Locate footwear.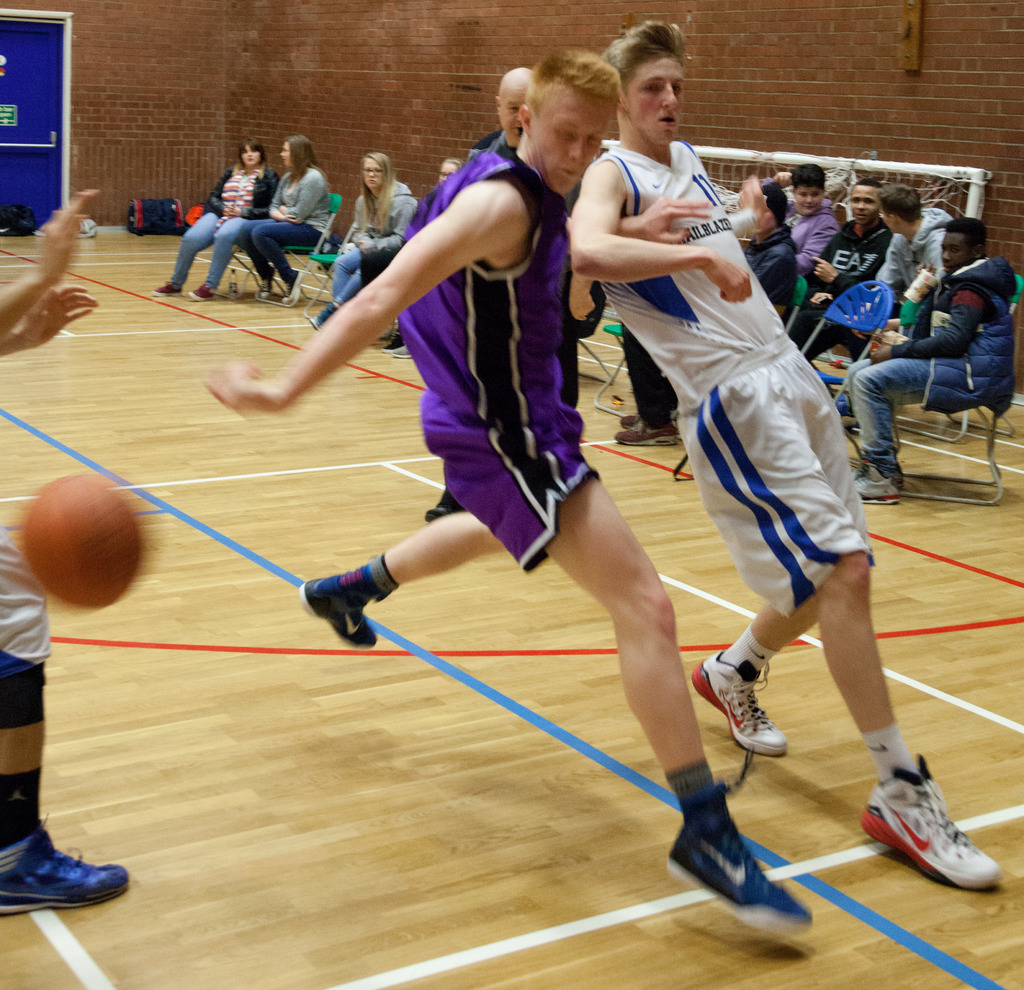
Bounding box: (x1=294, y1=568, x2=380, y2=661).
